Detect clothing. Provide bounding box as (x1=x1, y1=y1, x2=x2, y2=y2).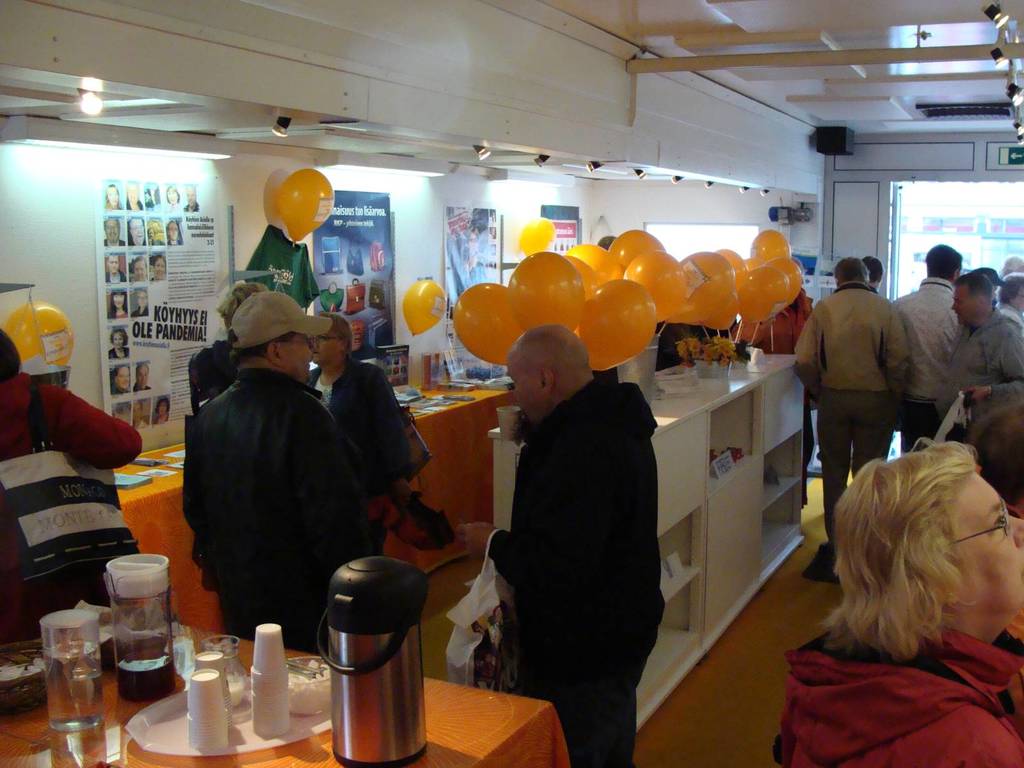
(x1=943, y1=303, x2=1023, y2=500).
